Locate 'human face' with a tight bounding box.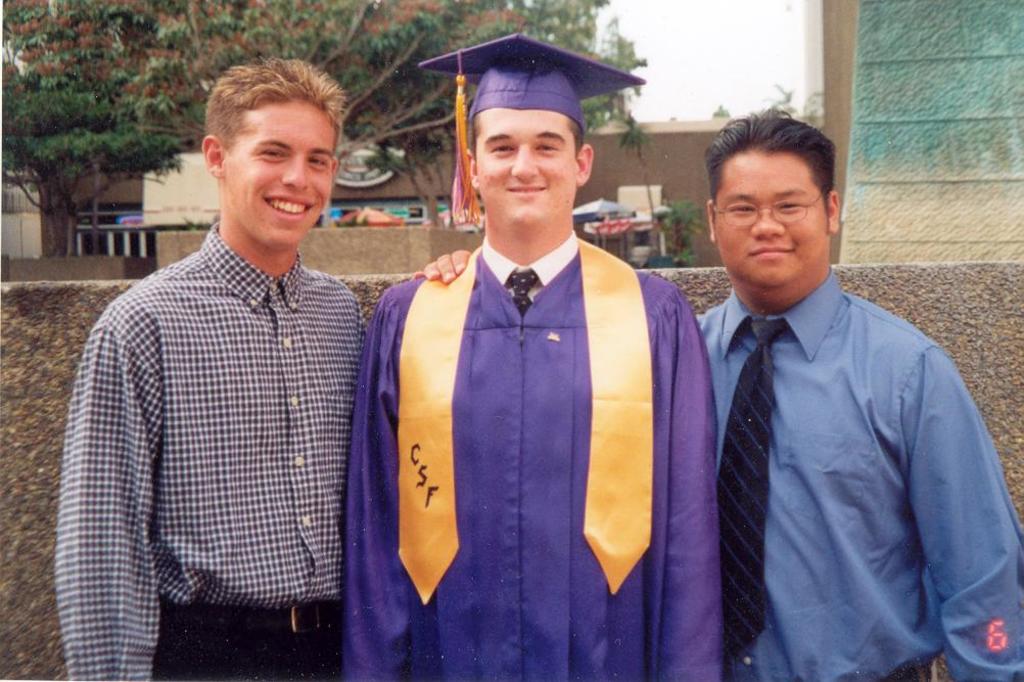
l=475, t=104, r=576, b=234.
